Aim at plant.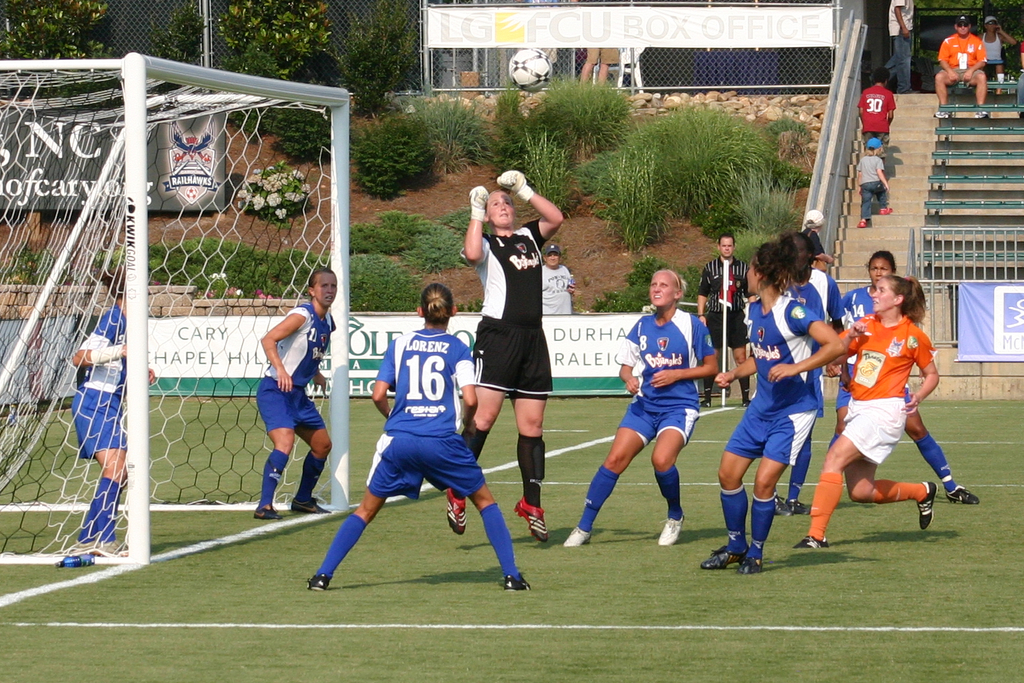
Aimed at {"x1": 241, "y1": 161, "x2": 319, "y2": 226}.
